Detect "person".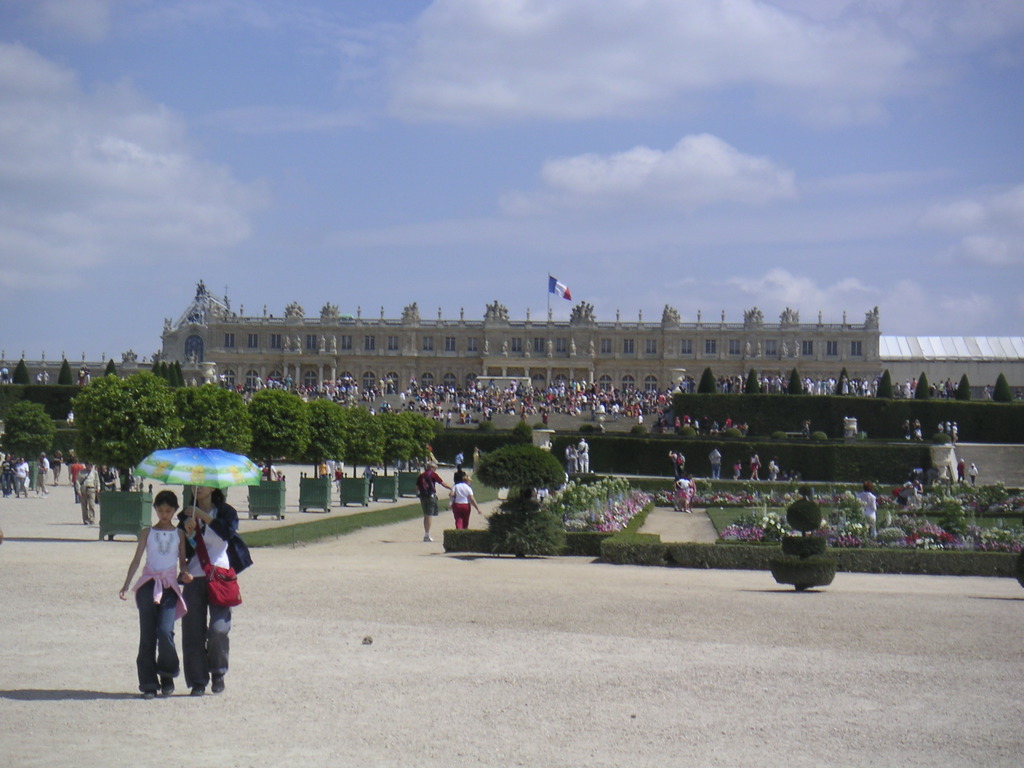
Detected at <box>570,442,578,471</box>.
